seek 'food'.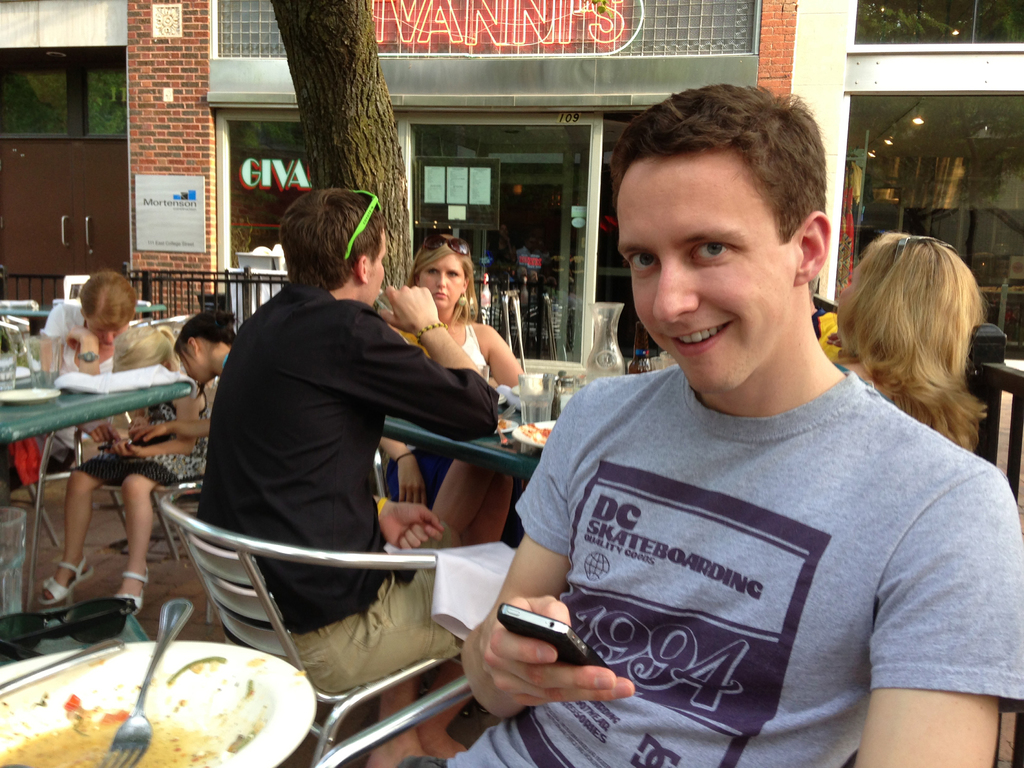
bbox=(241, 674, 257, 698).
